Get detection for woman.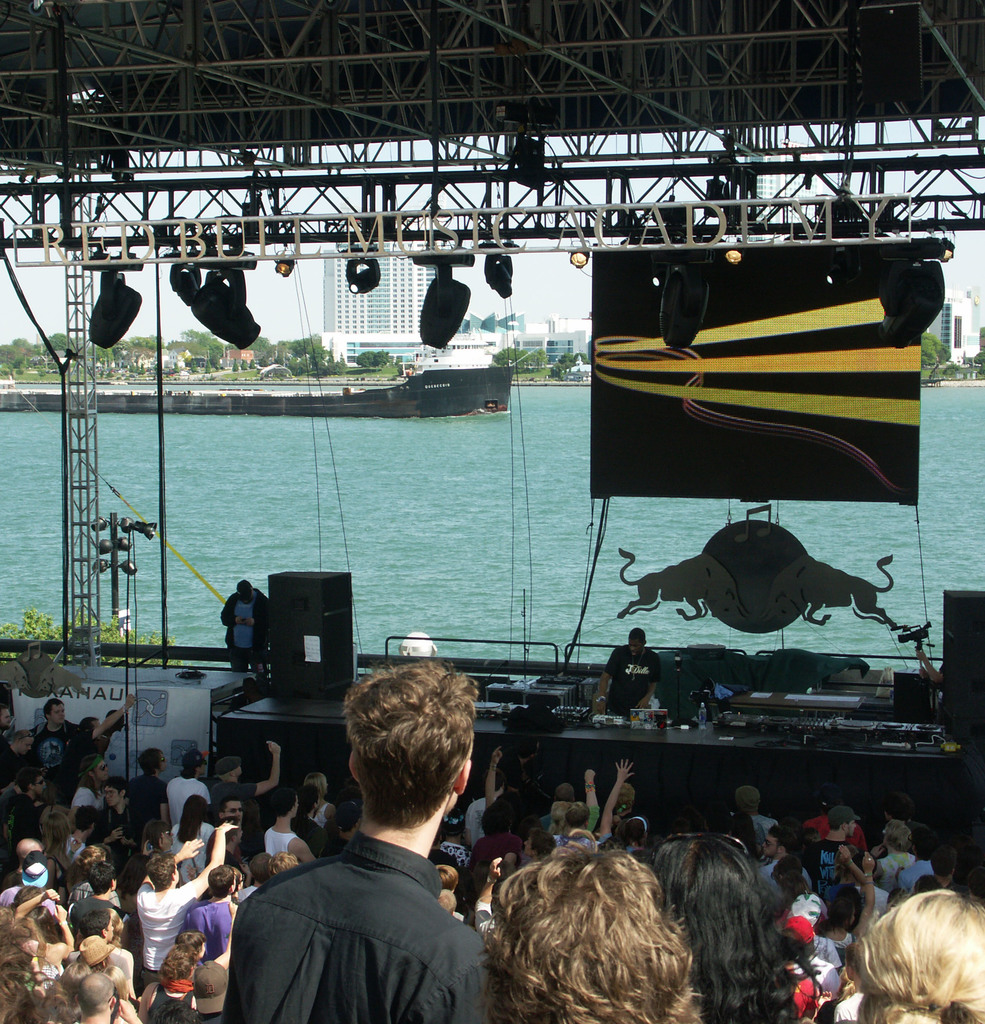
Detection: {"left": 97, "top": 778, "right": 147, "bottom": 845}.
